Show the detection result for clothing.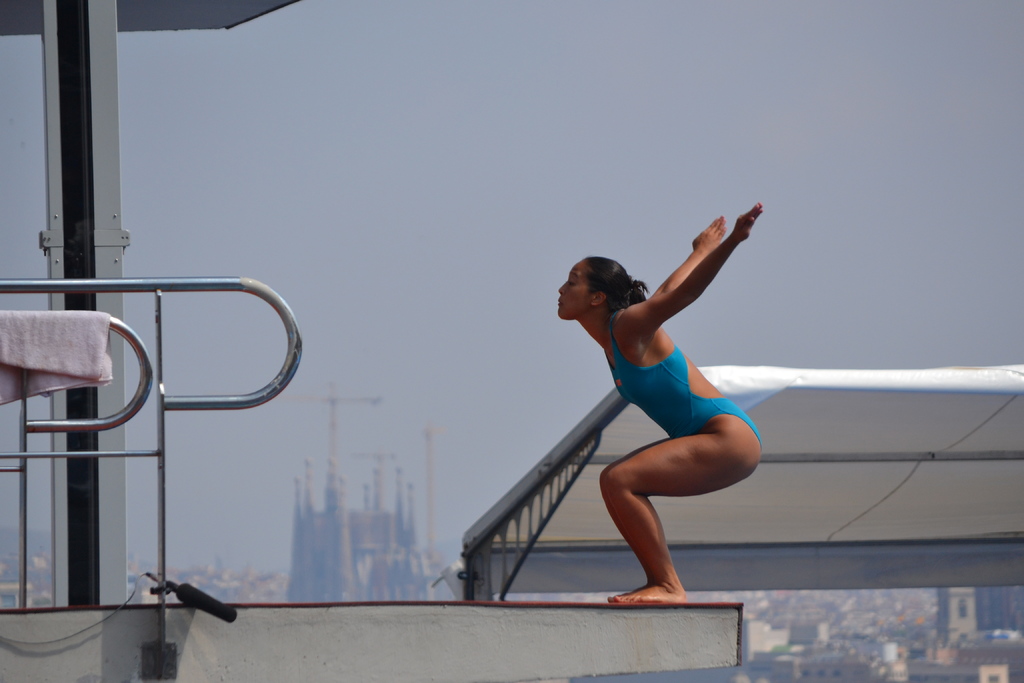
box(596, 306, 765, 452).
